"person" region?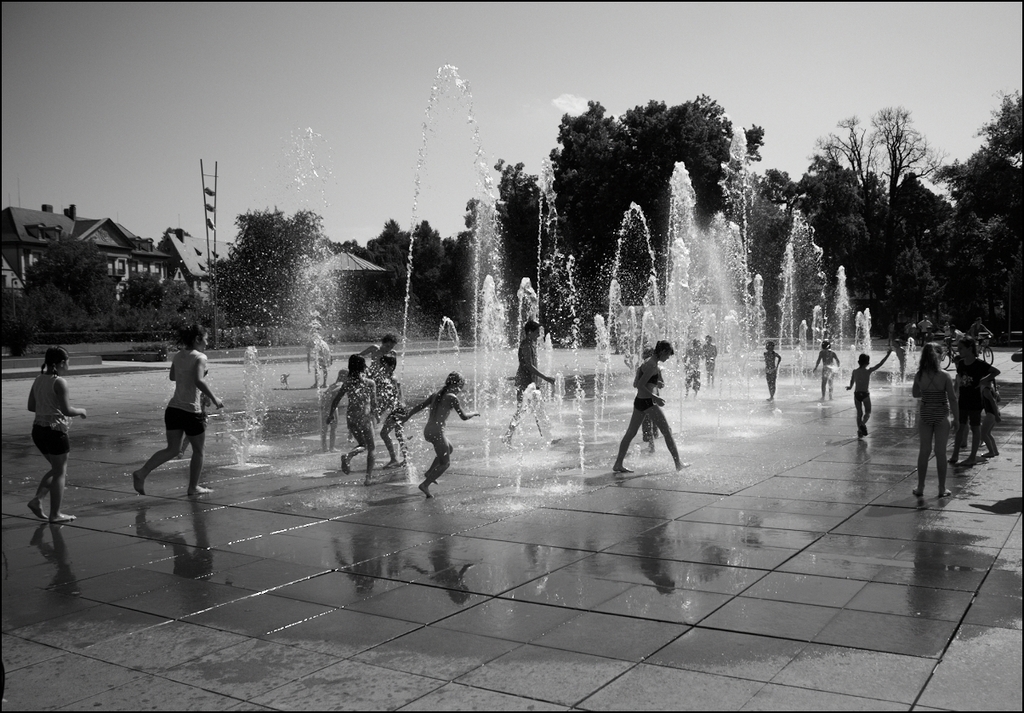
bbox(608, 334, 692, 472)
